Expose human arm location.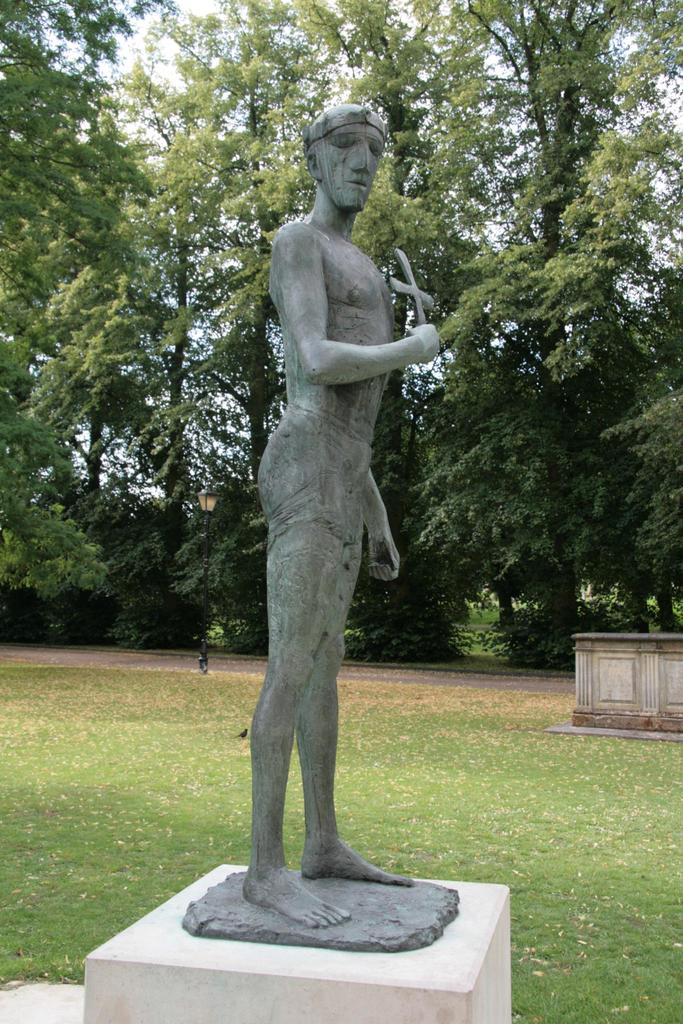
Exposed at 353, 462, 399, 581.
